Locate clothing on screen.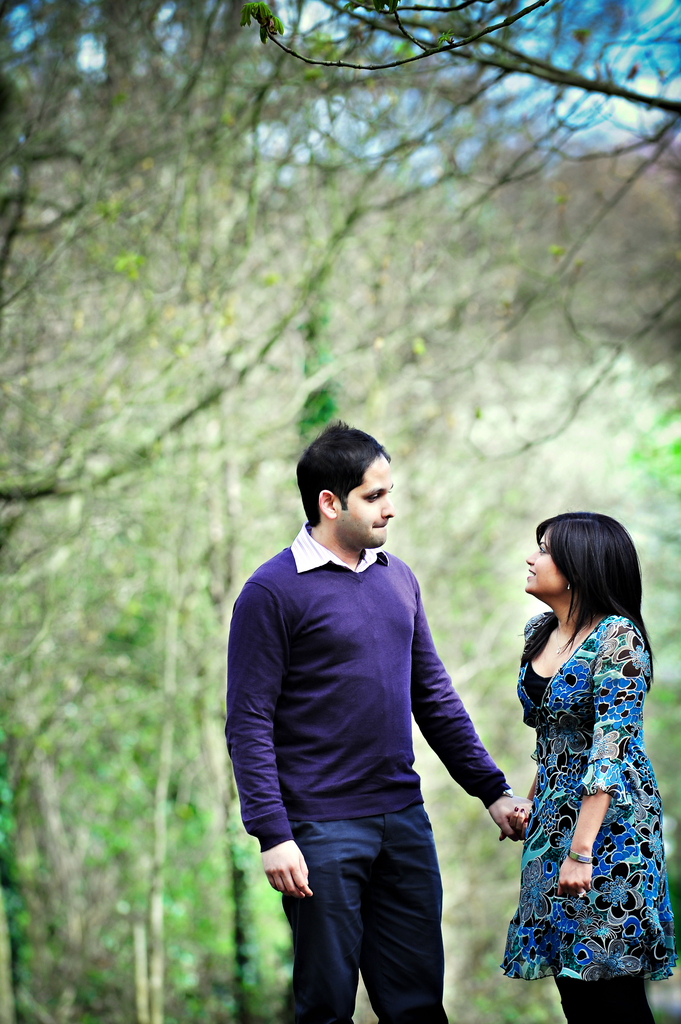
On screen at bbox=[496, 602, 677, 1023].
